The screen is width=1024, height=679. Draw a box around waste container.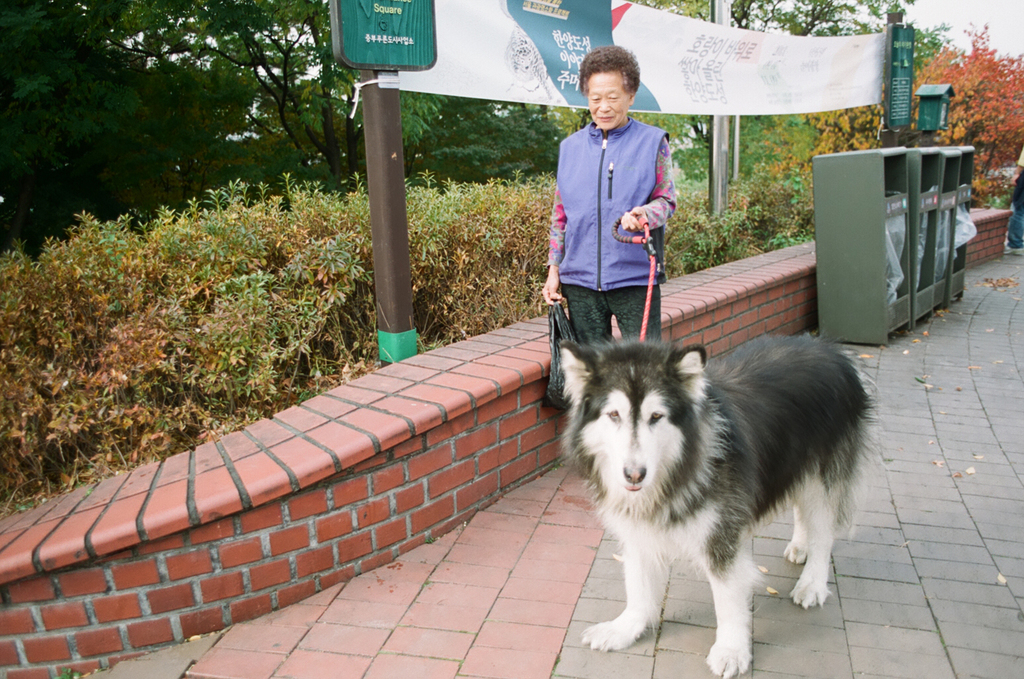
box(908, 147, 946, 329).
